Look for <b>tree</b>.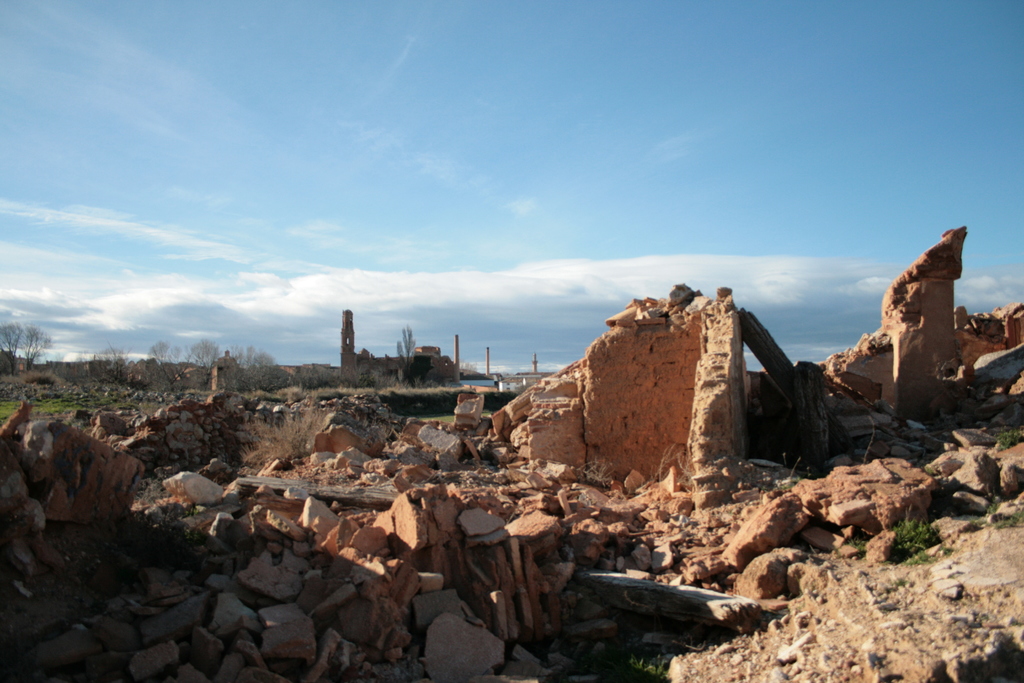
Found: 0,320,20,375.
